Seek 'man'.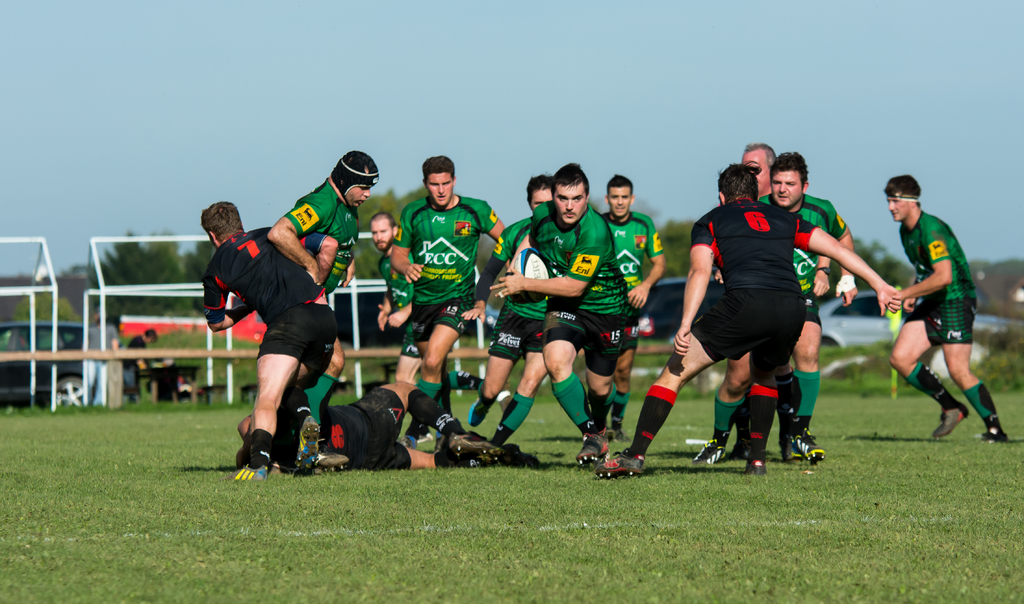
870, 168, 1011, 444.
